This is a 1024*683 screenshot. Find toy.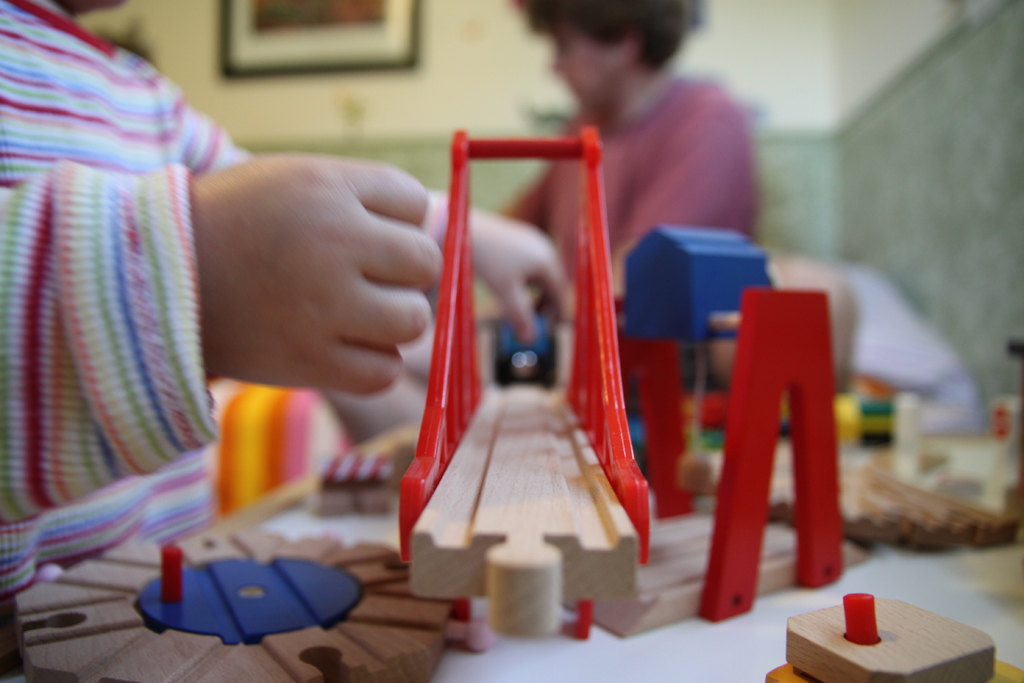
Bounding box: [566,213,867,641].
